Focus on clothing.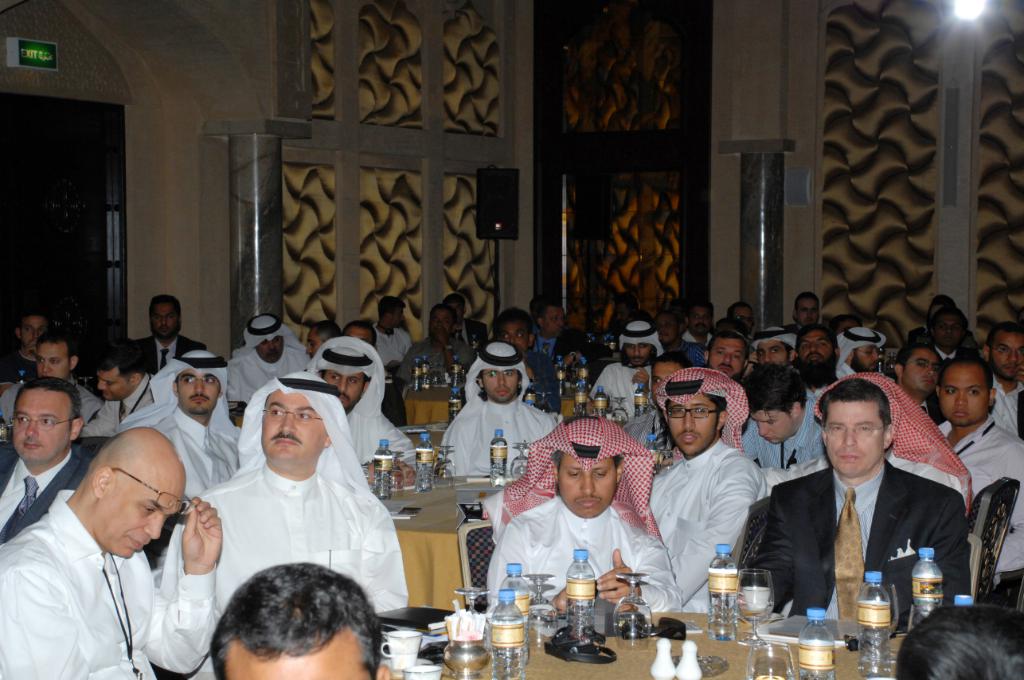
Focused at rect(139, 333, 197, 375).
